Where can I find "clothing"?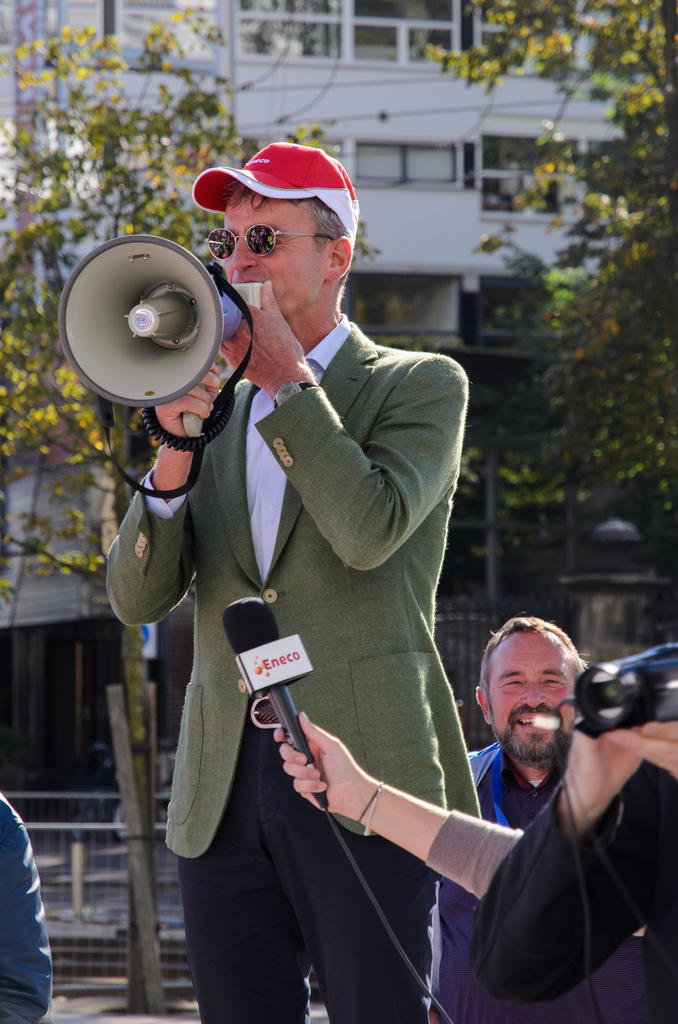
You can find it at BBox(125, 310, 491, 948).
